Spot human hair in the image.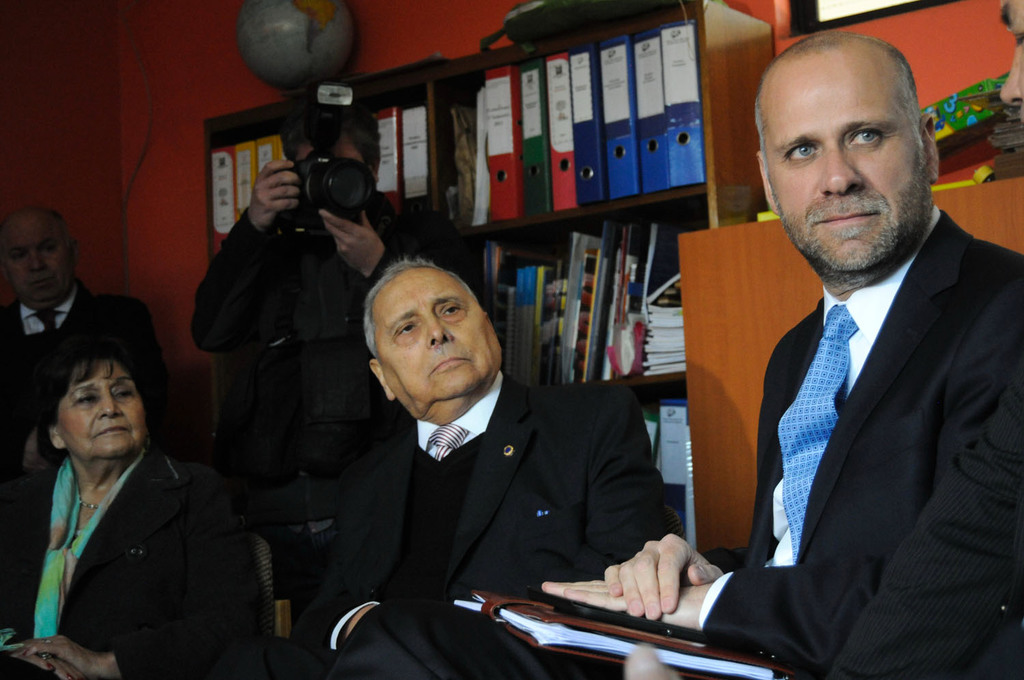
human hair found at 0, 208, 65, 237.
